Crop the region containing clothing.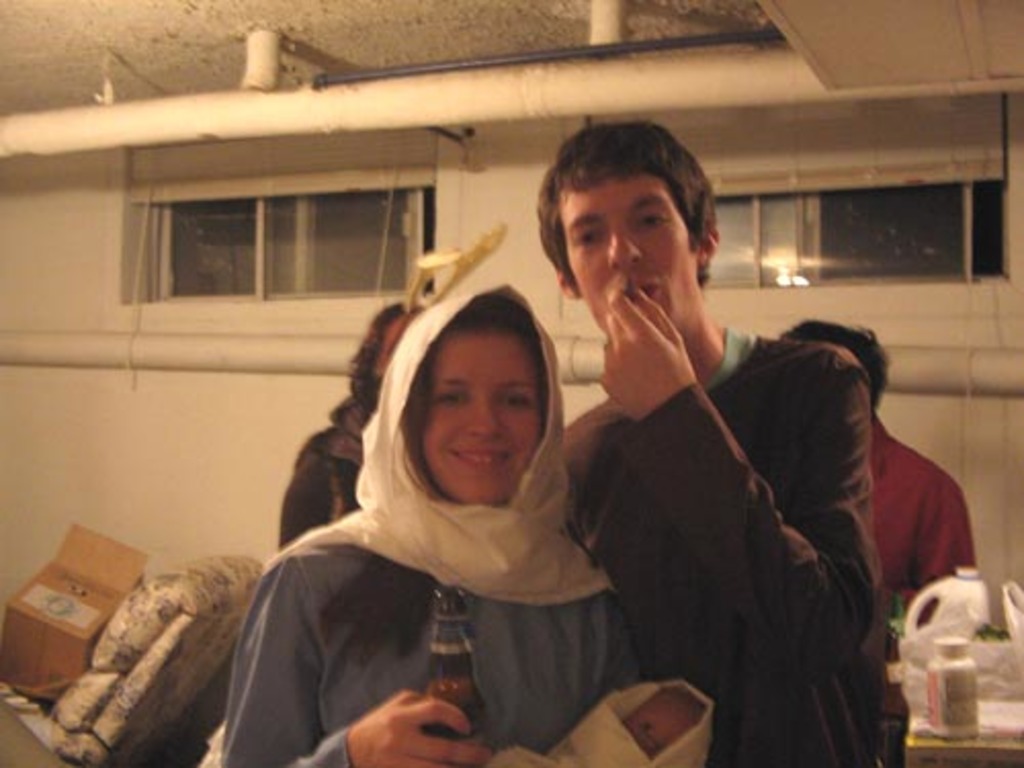
Crop region: select_region(547, 236, 915, 767).
